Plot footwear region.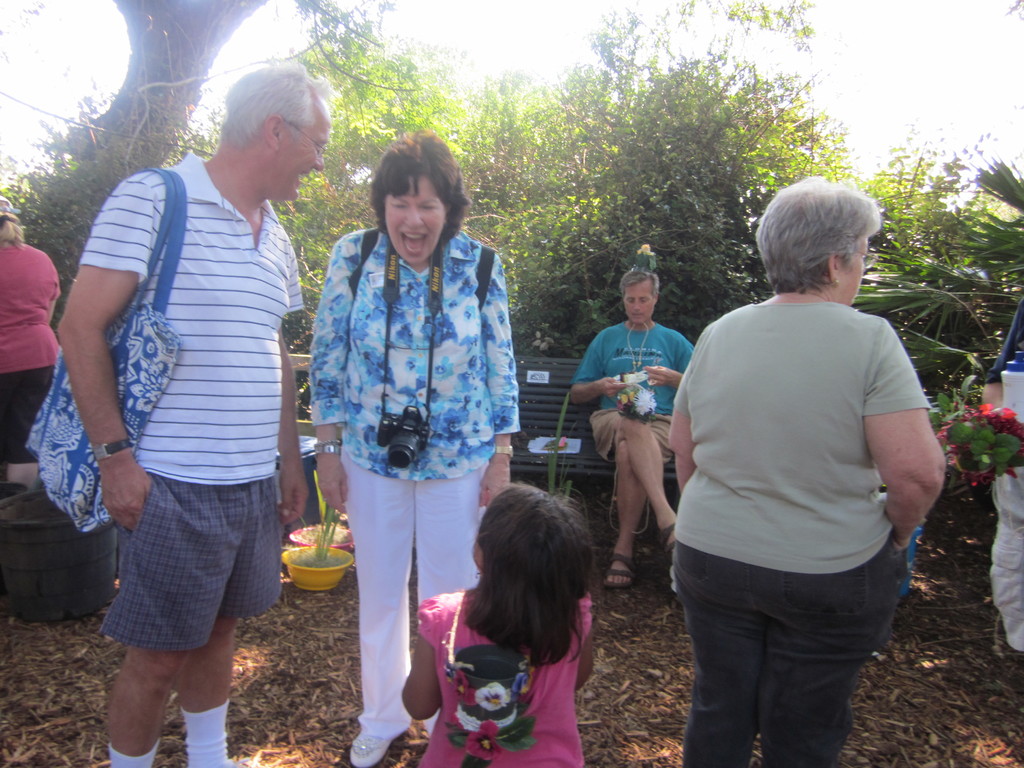
Plotted at <box>601,553,636,588</box>.
